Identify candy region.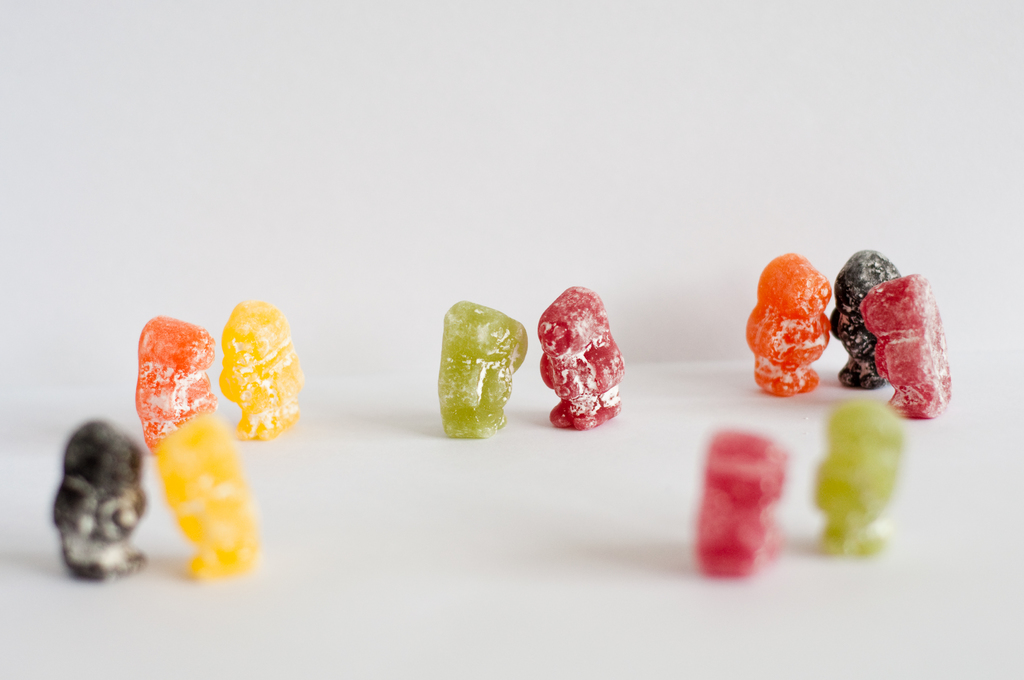
Region: {"x1": 693, "y1": 428, "x2": 792, "y2": 578}.
